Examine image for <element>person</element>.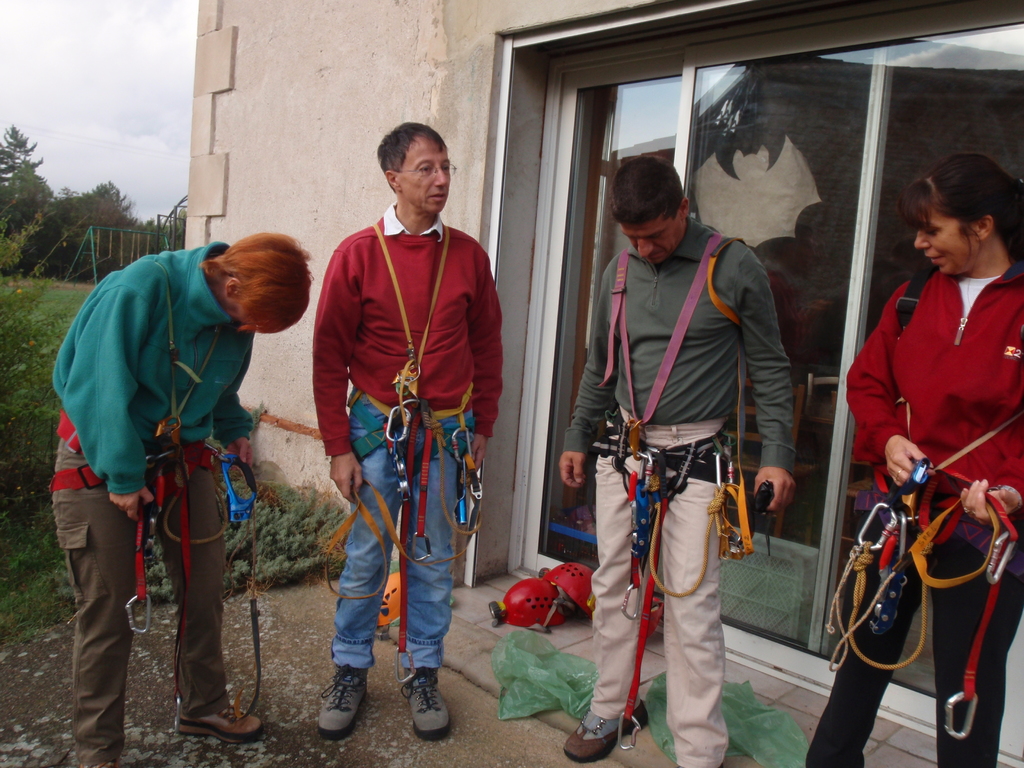
Examination result: 307/118/505/738.
